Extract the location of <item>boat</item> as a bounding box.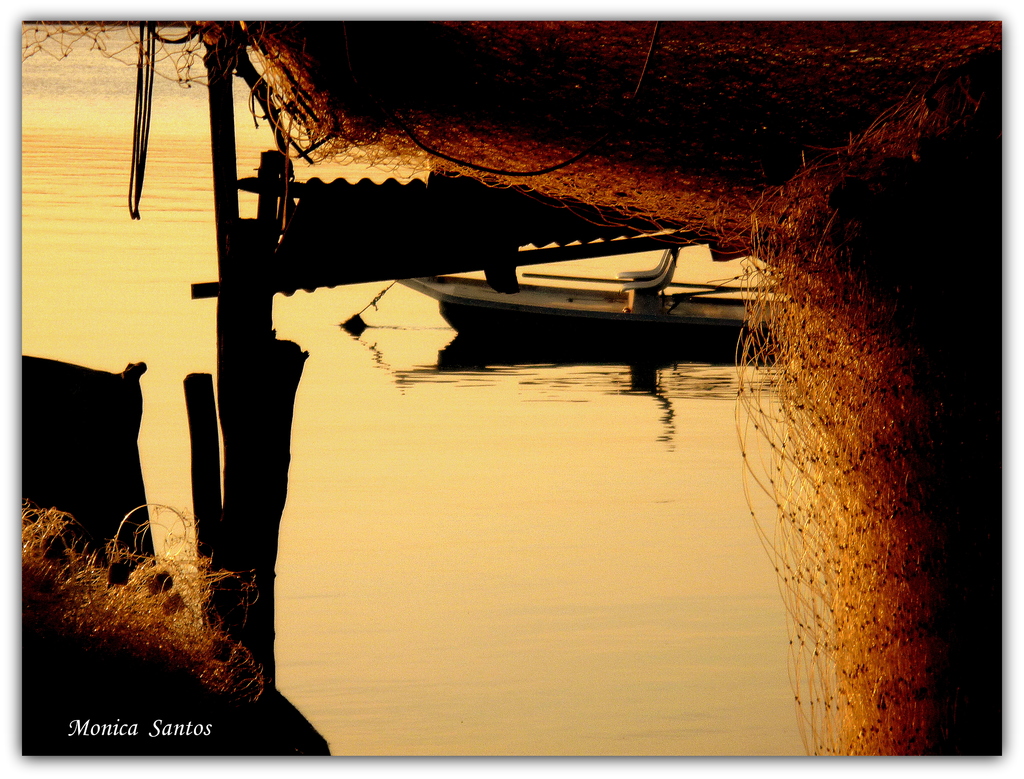
369, 221, 821, 342.
